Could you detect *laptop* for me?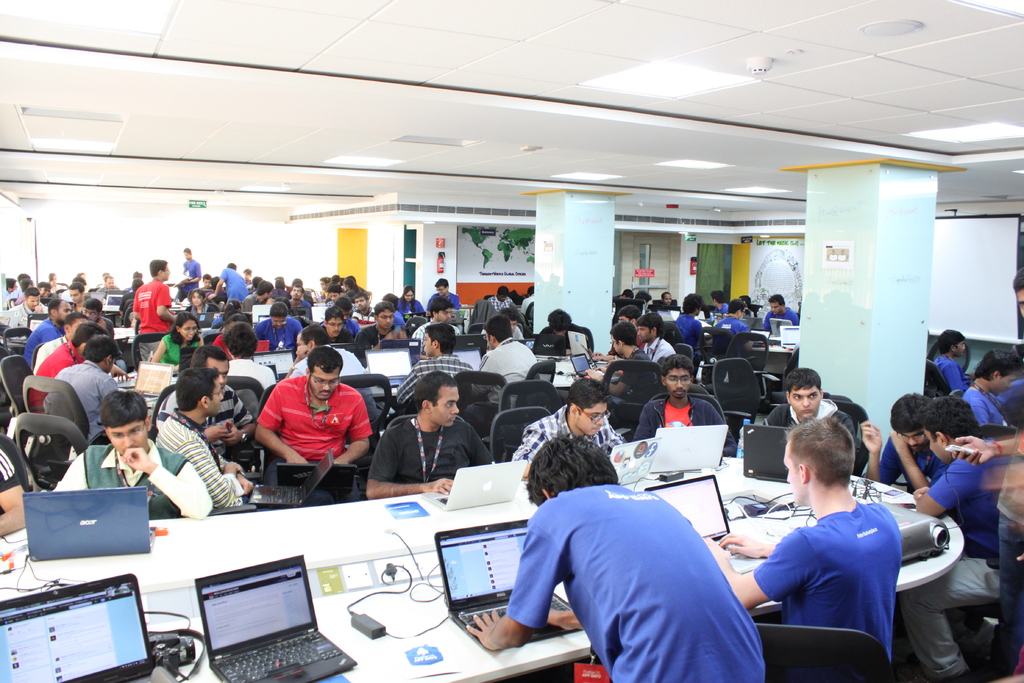
Detection result: [left=253, top=304, right=273, bottom=322].
